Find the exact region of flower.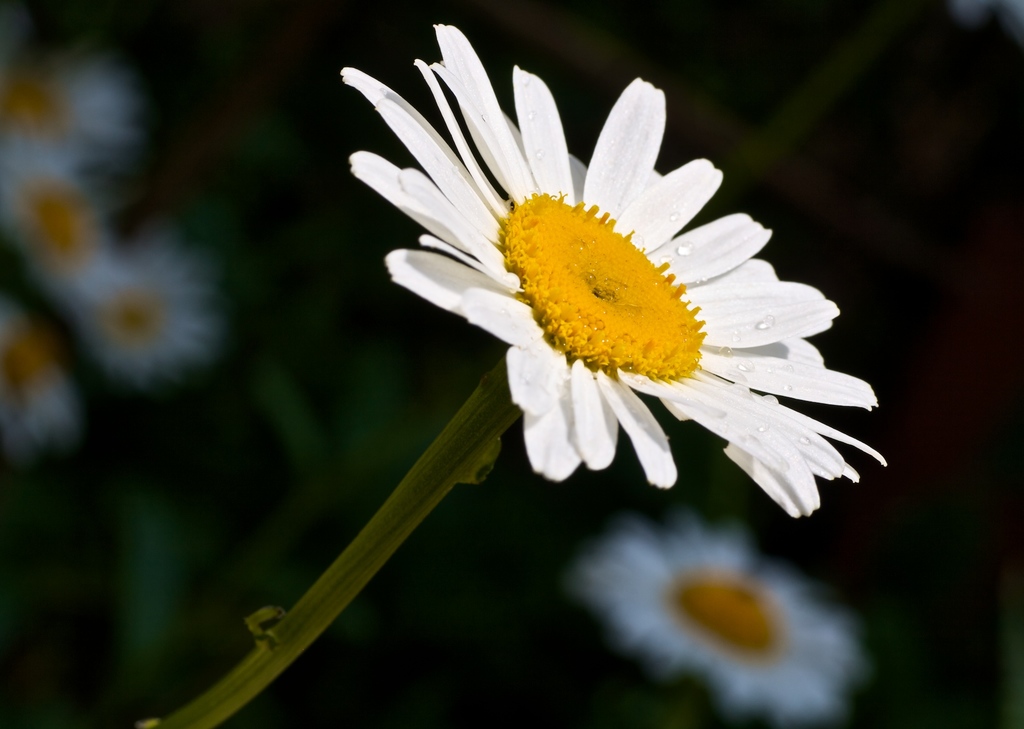
Exact region: left=0, top=296, right=68, bottom=470.
